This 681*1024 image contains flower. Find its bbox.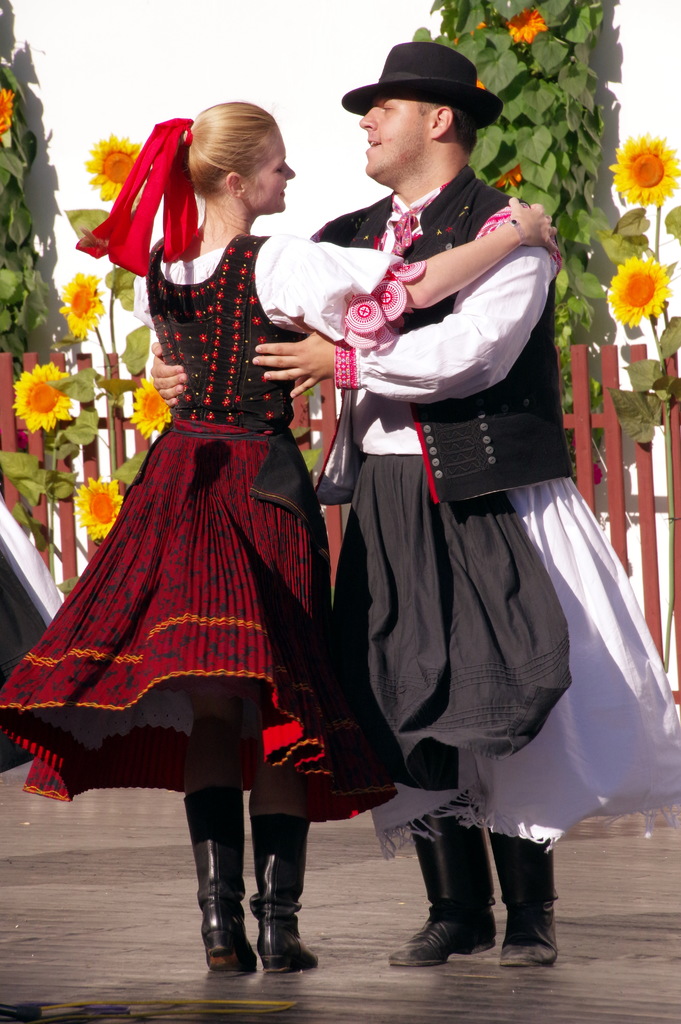
detection(481, 145, 529, 183).
